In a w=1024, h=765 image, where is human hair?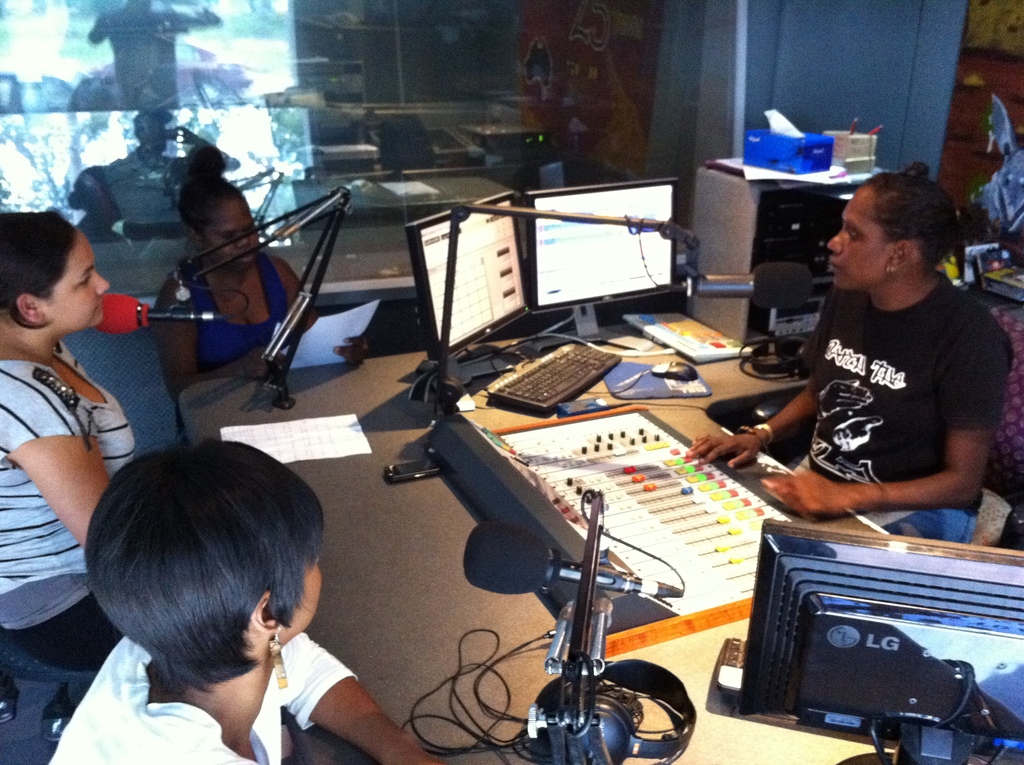
{"left": 177, "top": 145, "right": 242, "bottom": 245}.
